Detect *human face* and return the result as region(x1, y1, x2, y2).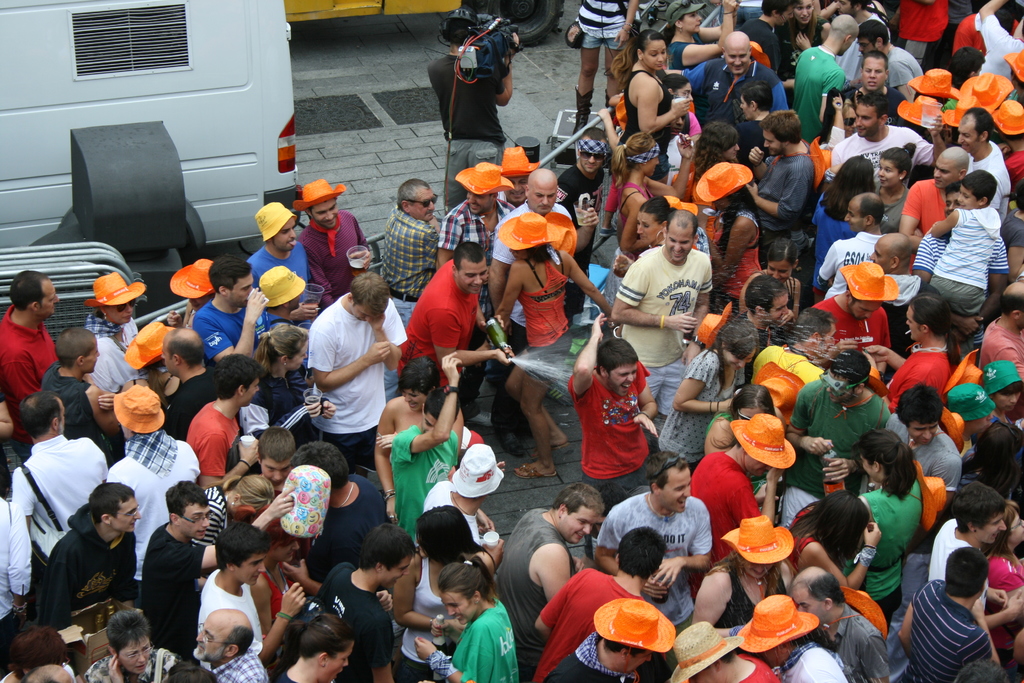
region(669, 228, 690, 261).
